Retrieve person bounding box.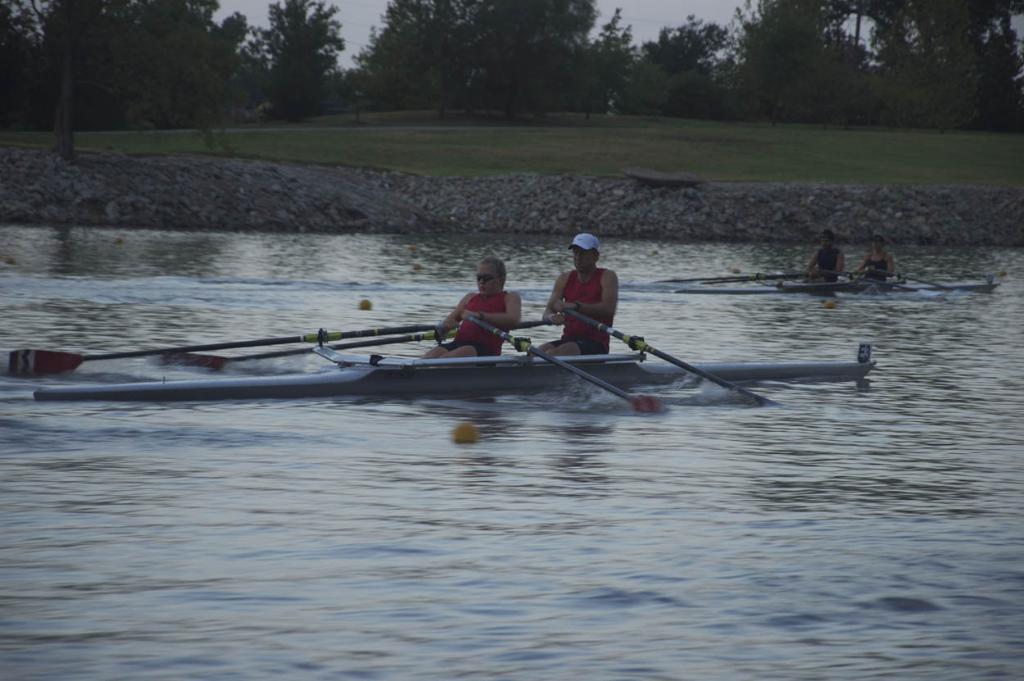
Bounding box: region(798, 225, 841, 281).
